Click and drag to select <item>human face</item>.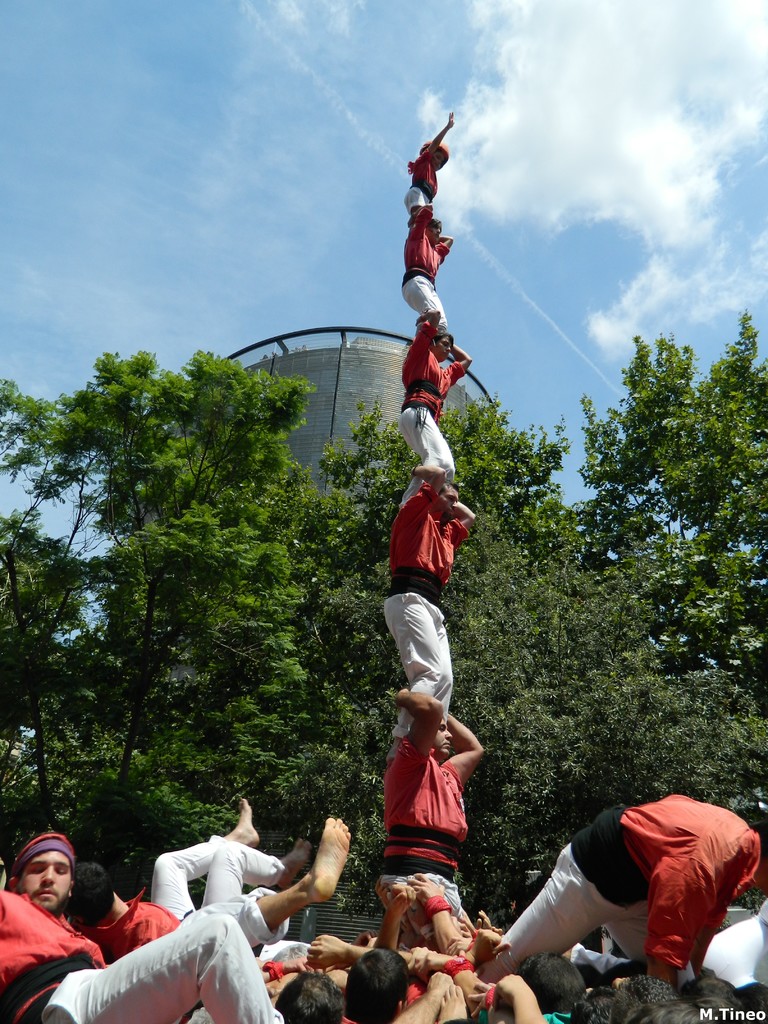
Selection: region(436, 720, 460, 753).
